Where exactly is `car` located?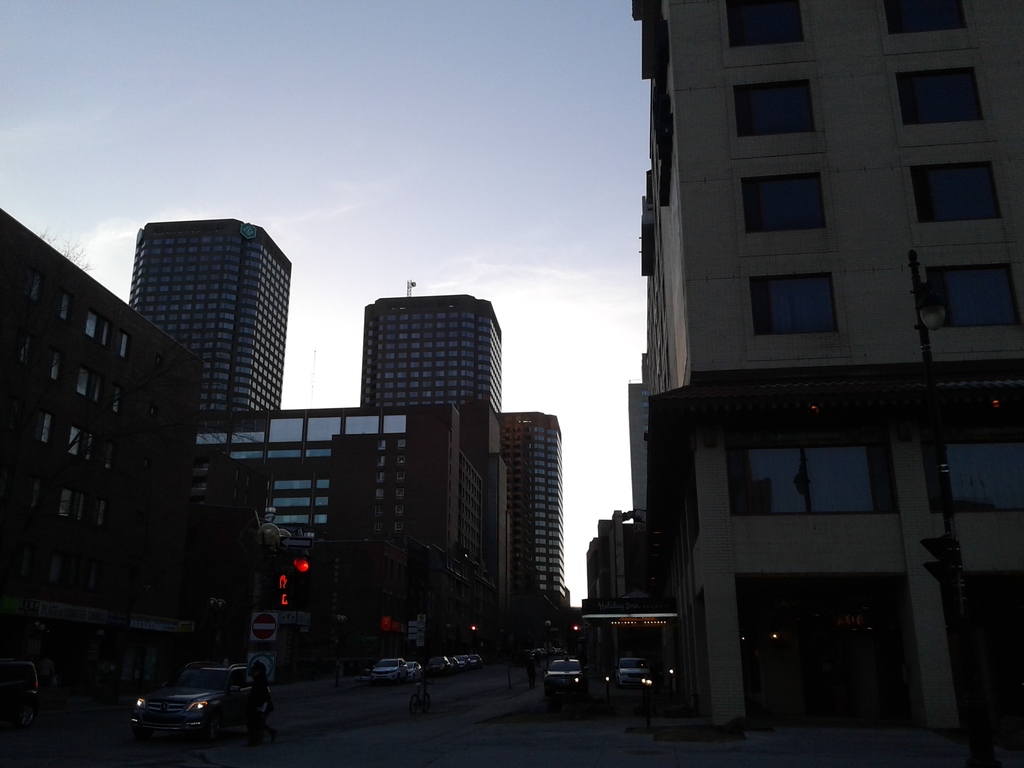
Its bounding box is rect(409, 659, 425, 683).
